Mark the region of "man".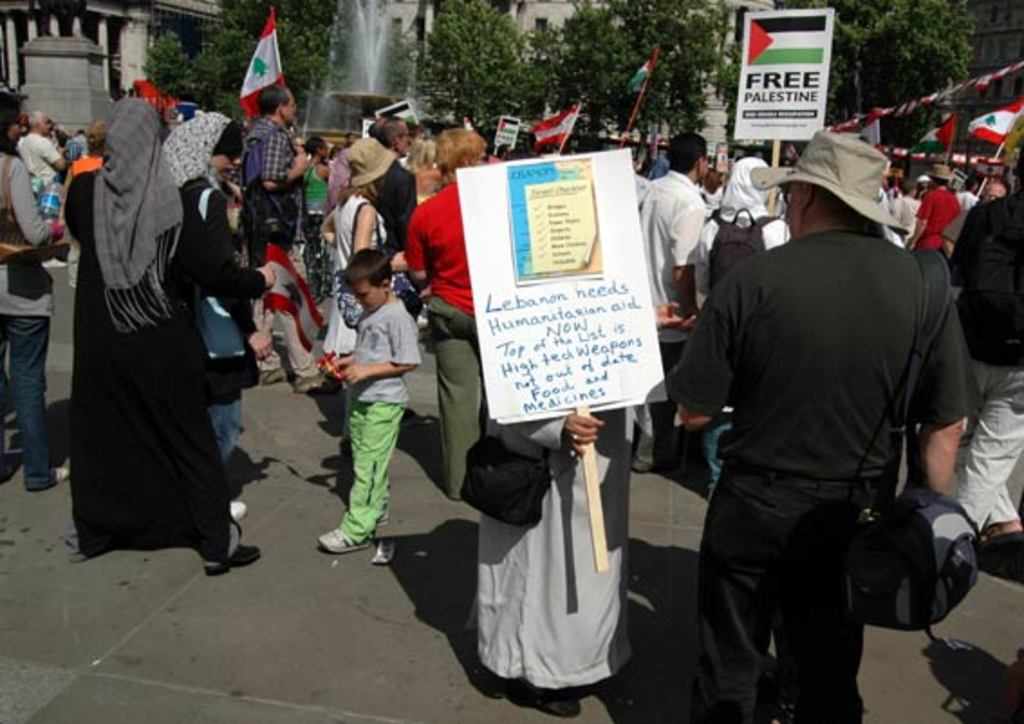
Region: Rect(898, 162, 961, 251).
